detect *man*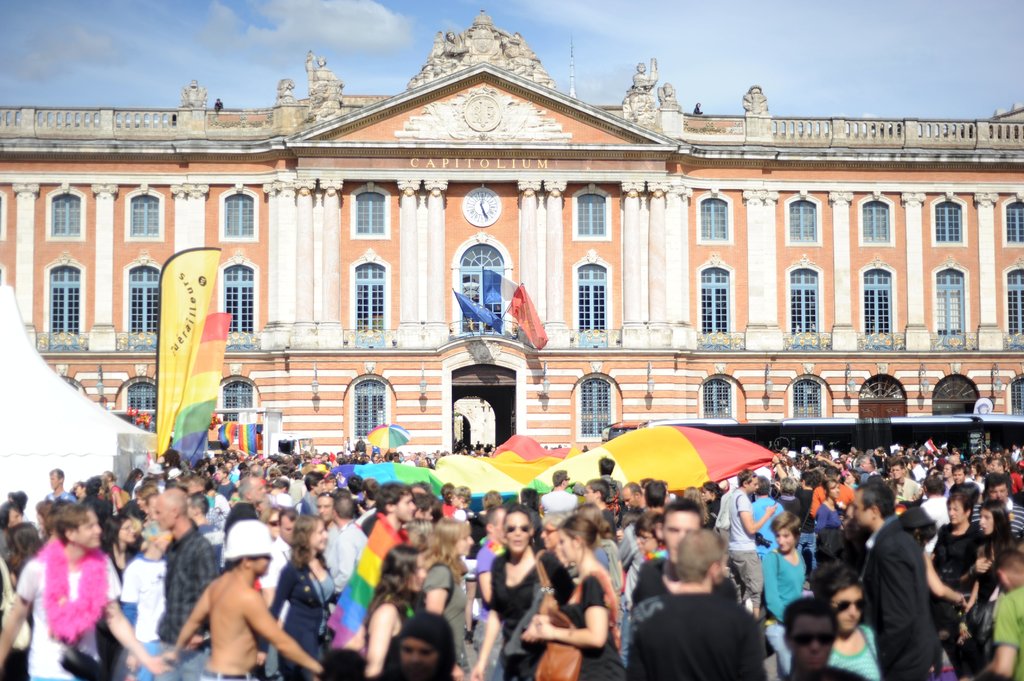
bbox(42, 468, 77, 504)
